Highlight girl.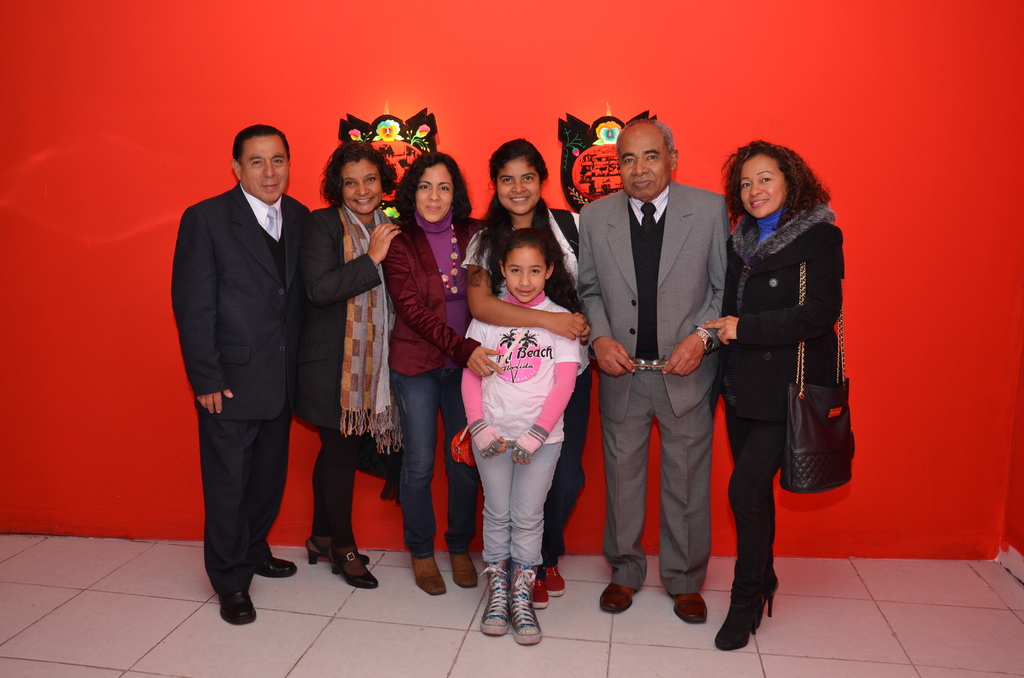
Highlighted region: BBox(464, 134, 596, 592).
